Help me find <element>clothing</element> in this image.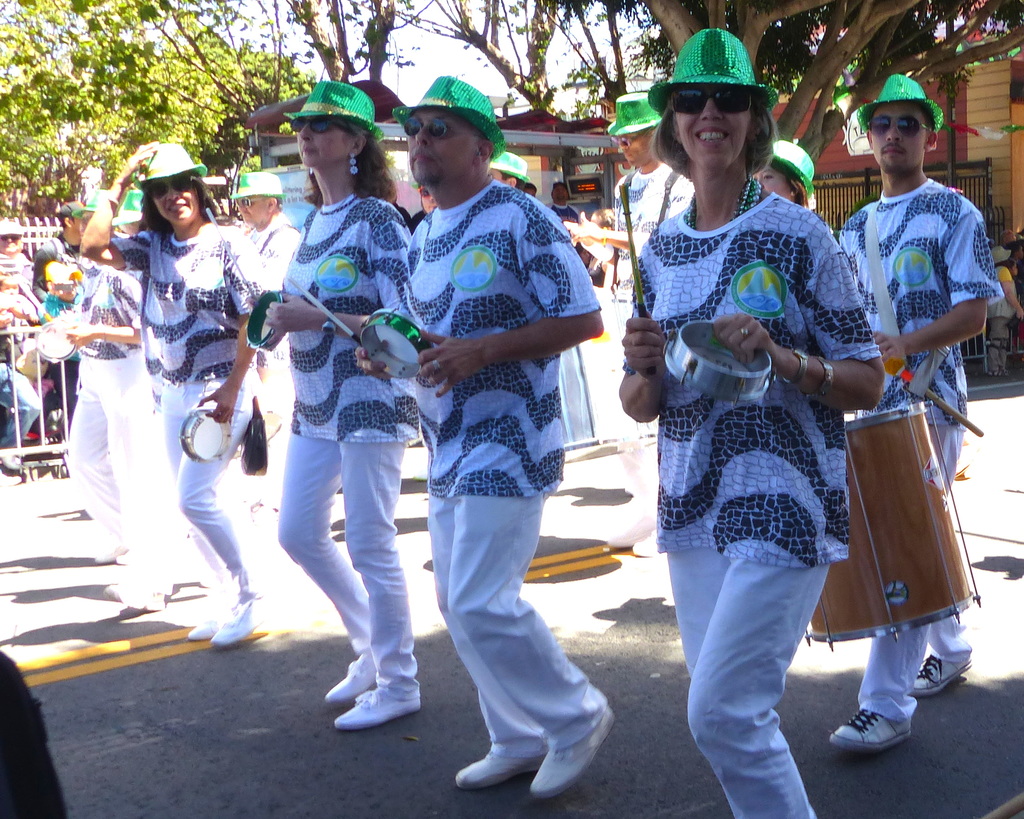
Found it: [x1=830, y1=181, x2=1000, y2=710].
